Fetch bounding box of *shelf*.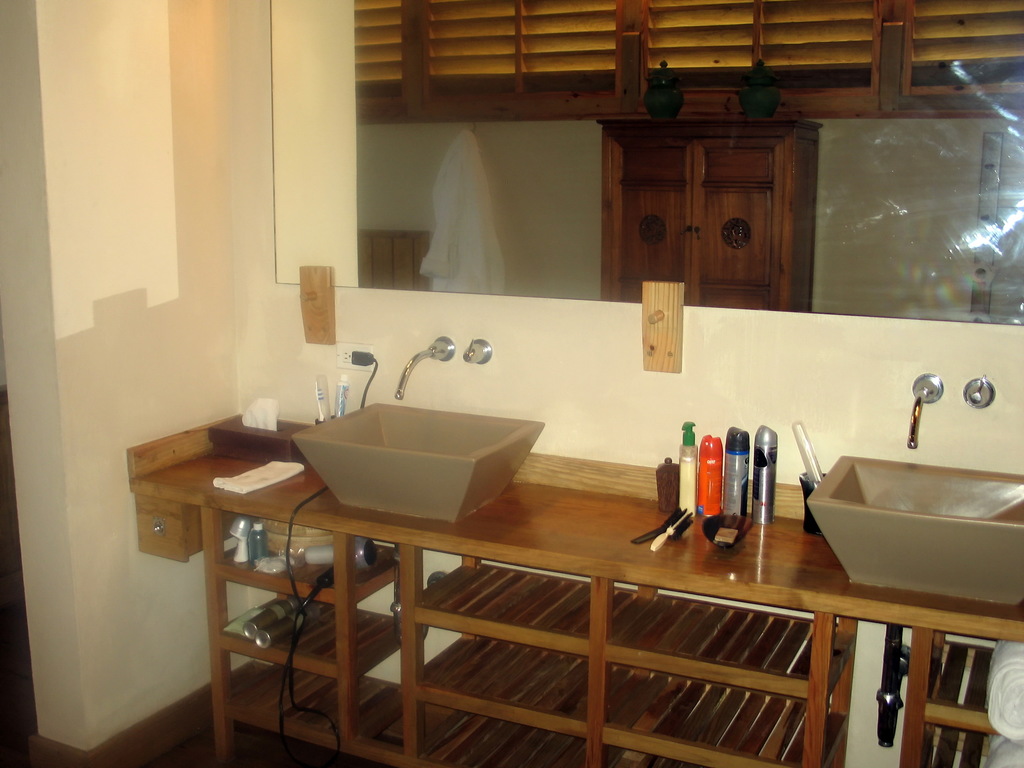
Bbox: {"x1": 127, "y1": 447, "x2": 1023, "y2": 767}.
